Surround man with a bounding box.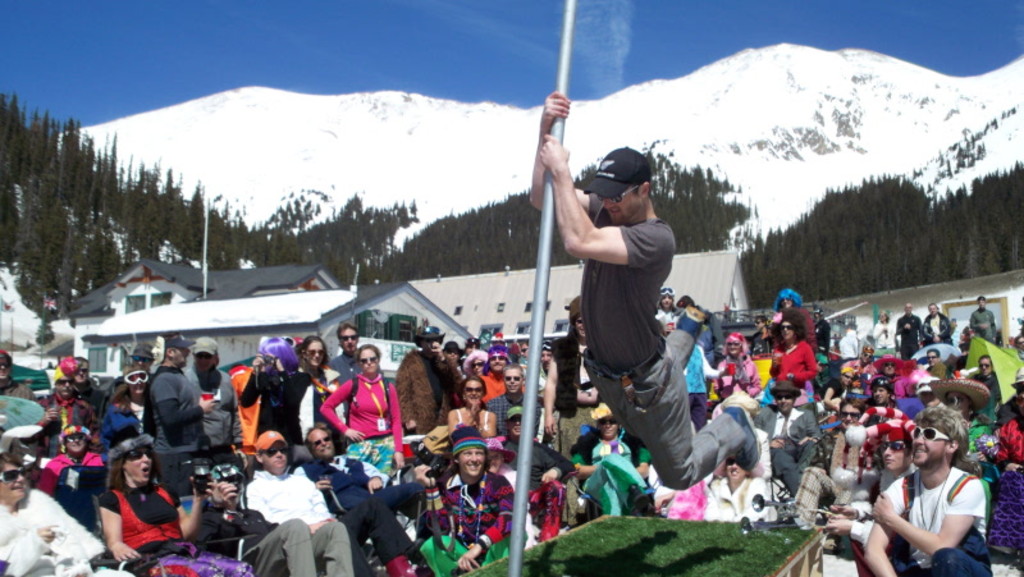
(526, 92, 772, 491).
